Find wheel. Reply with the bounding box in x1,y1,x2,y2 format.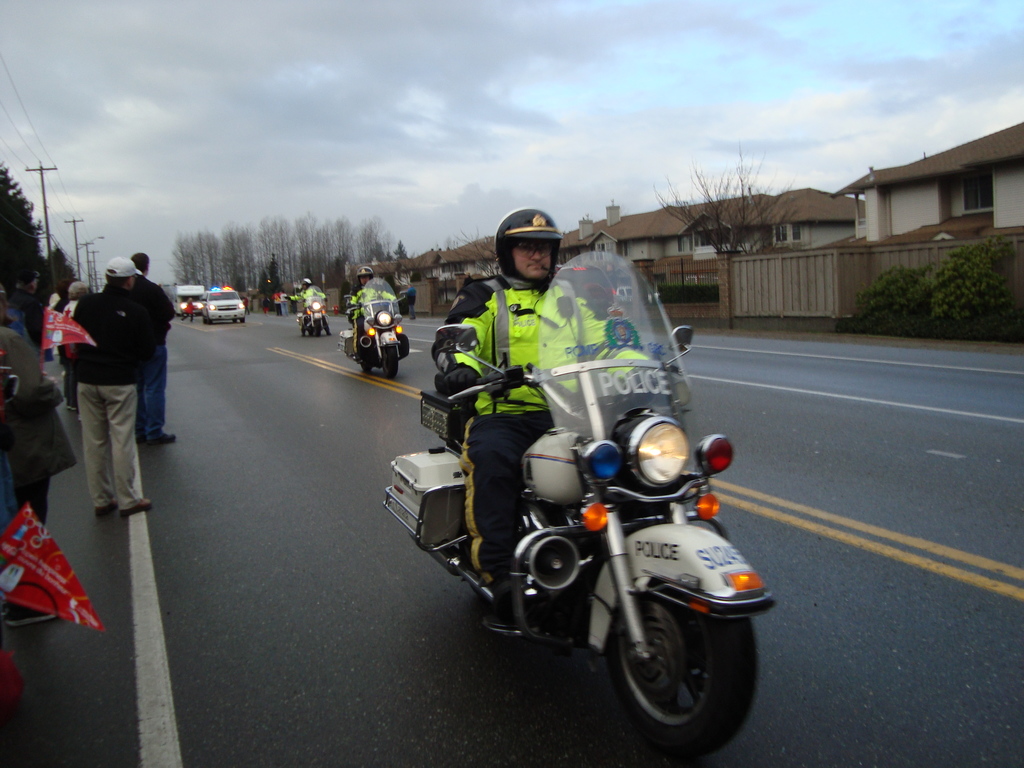
241,317,244,322.
